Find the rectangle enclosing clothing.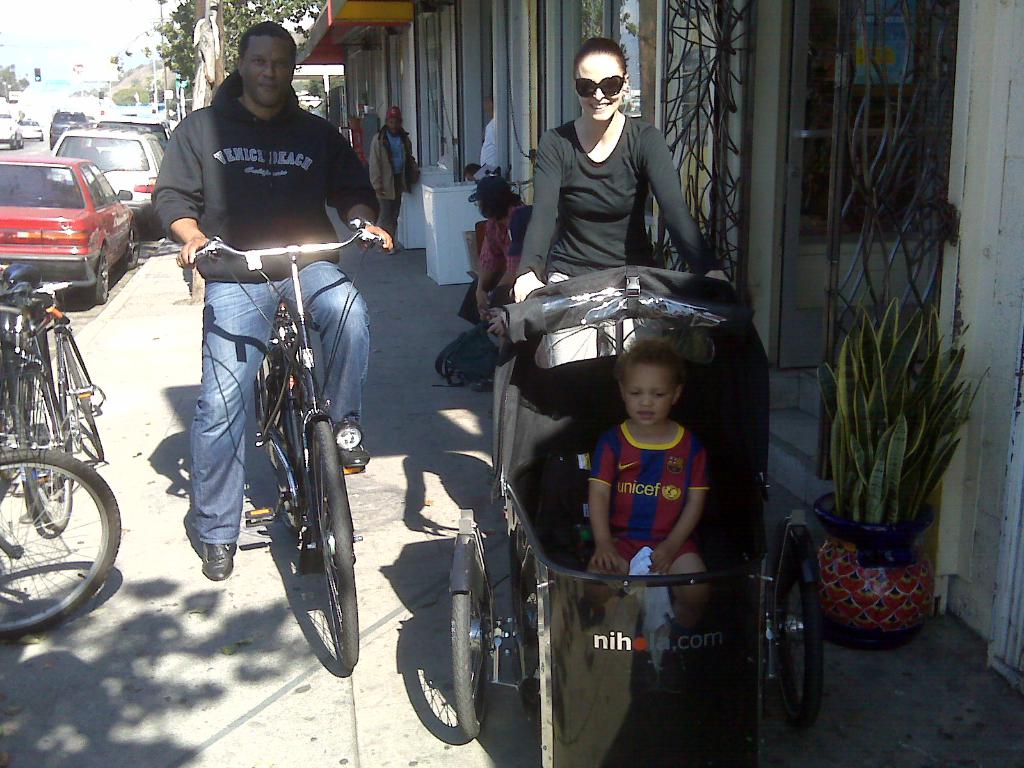
[150, 70, 383, 280].
